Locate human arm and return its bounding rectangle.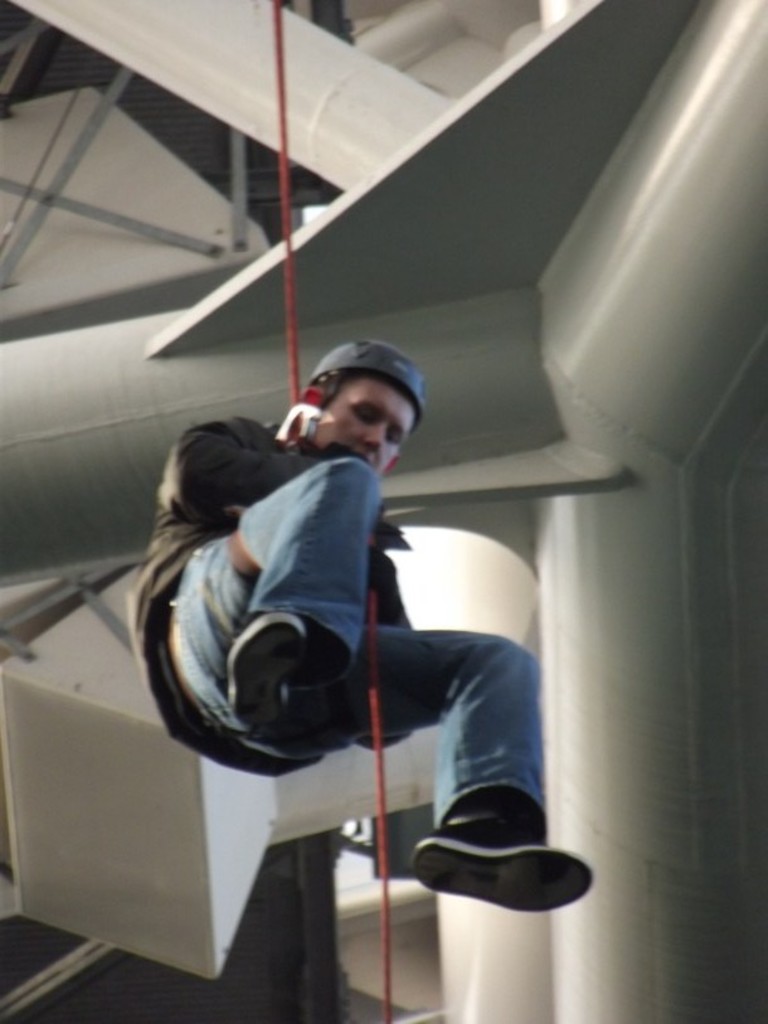
(154,412,322,525).
